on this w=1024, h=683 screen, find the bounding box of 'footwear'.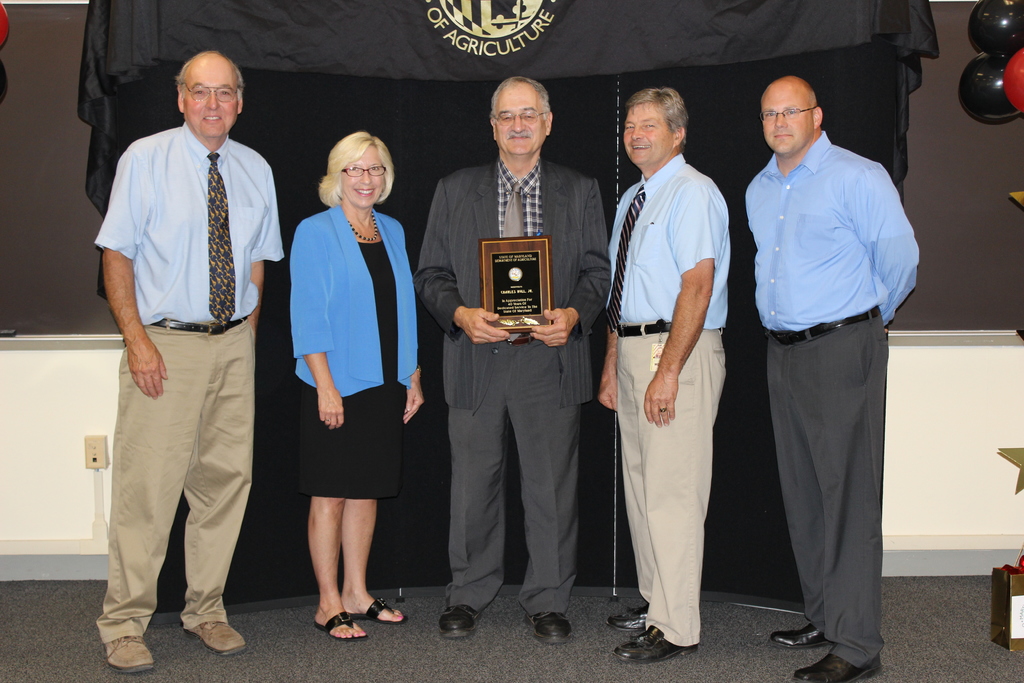
Bounding box: pyautogui.locateOnScreen(440, 604, 479, 636).
